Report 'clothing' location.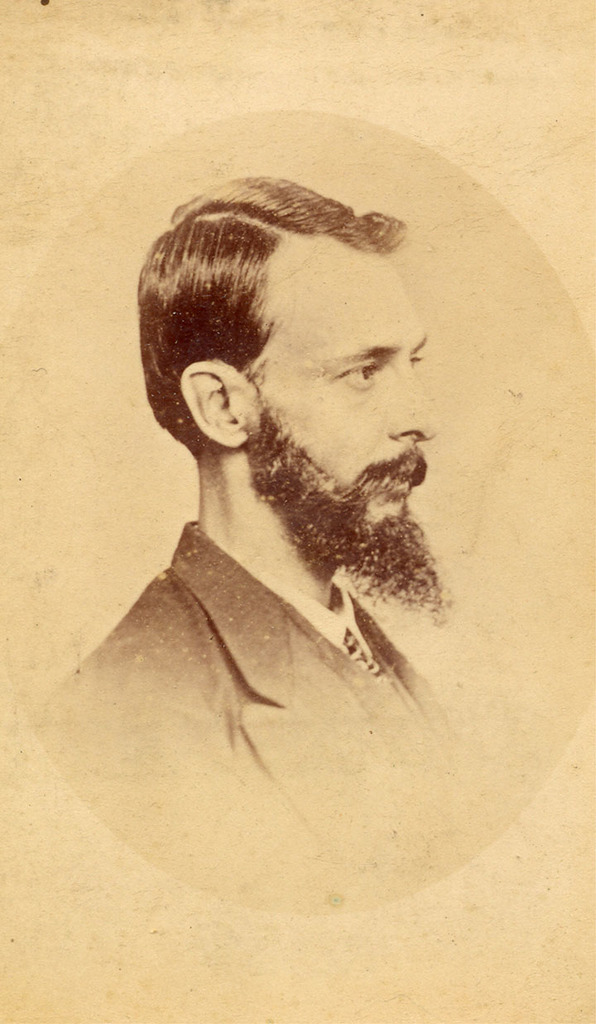
Report: select_region(46, 518, 497, 898).
